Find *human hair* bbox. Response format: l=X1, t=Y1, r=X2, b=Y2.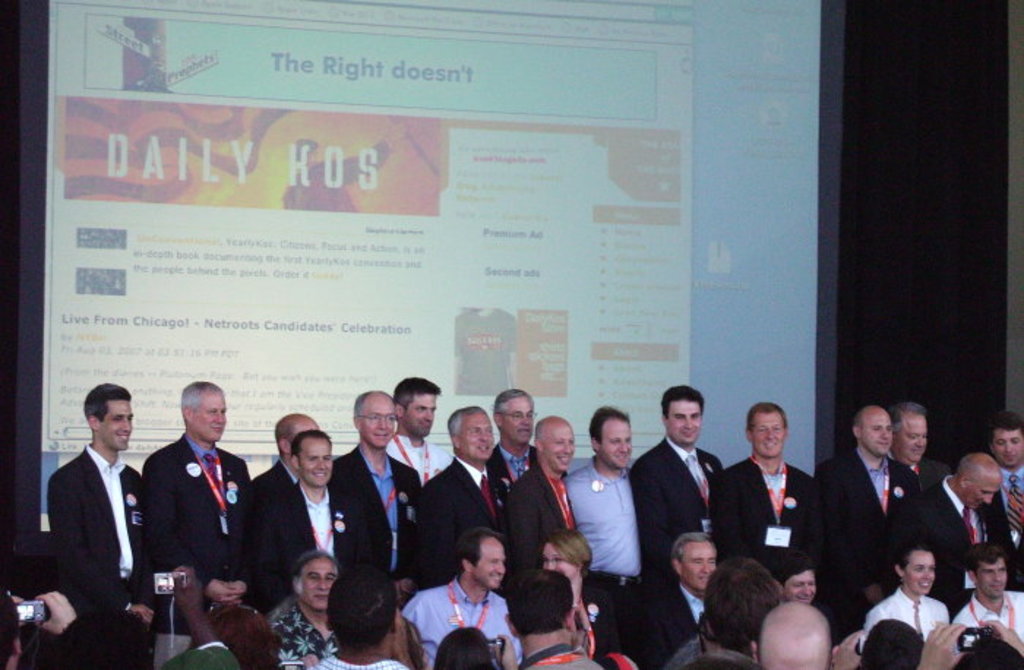
l=458, t=524, r=506, b=575.
